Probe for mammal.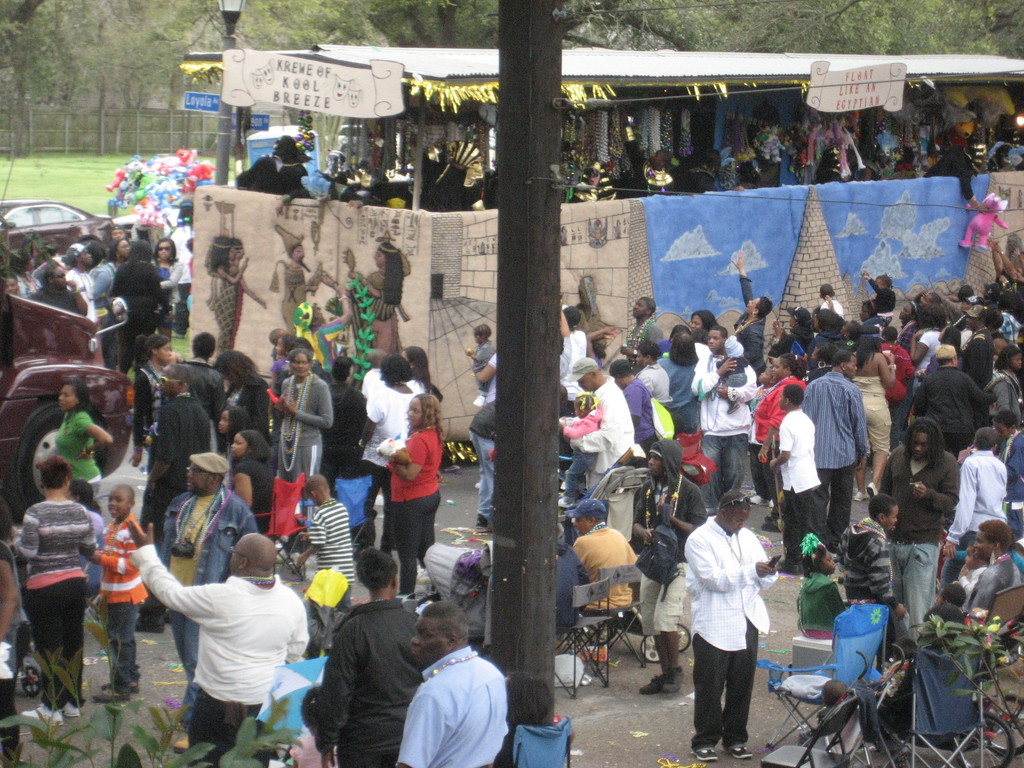
Probe result: {"x1": 970, "y1": 303, "x2": 992, "y2": 388}.
